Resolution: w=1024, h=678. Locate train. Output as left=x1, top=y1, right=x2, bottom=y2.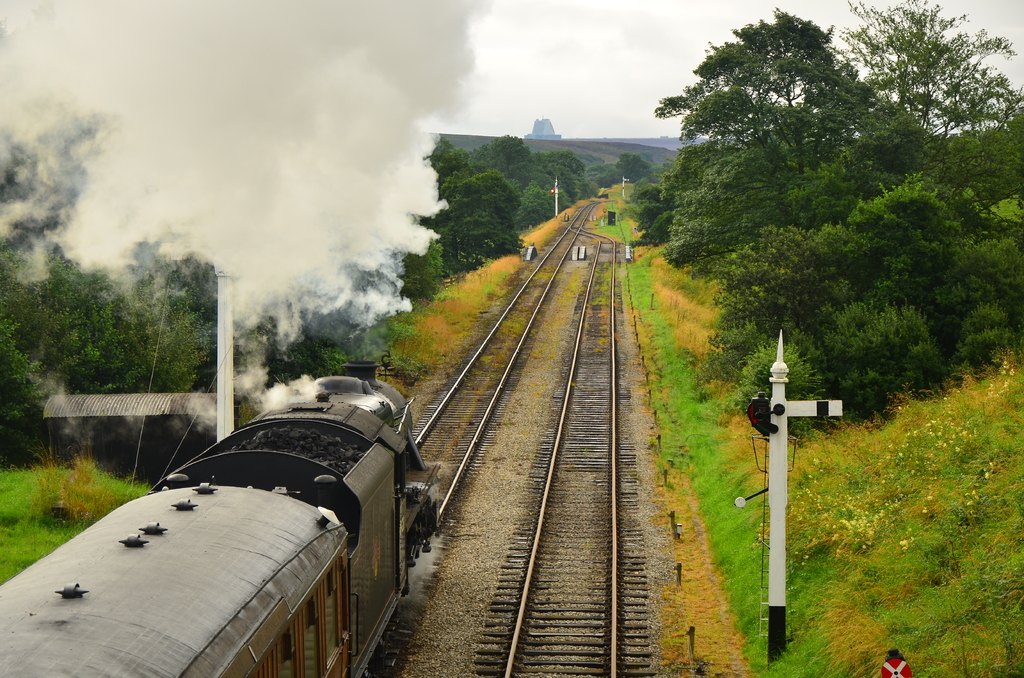
left=0, top=364, right=435, bottom=677.
